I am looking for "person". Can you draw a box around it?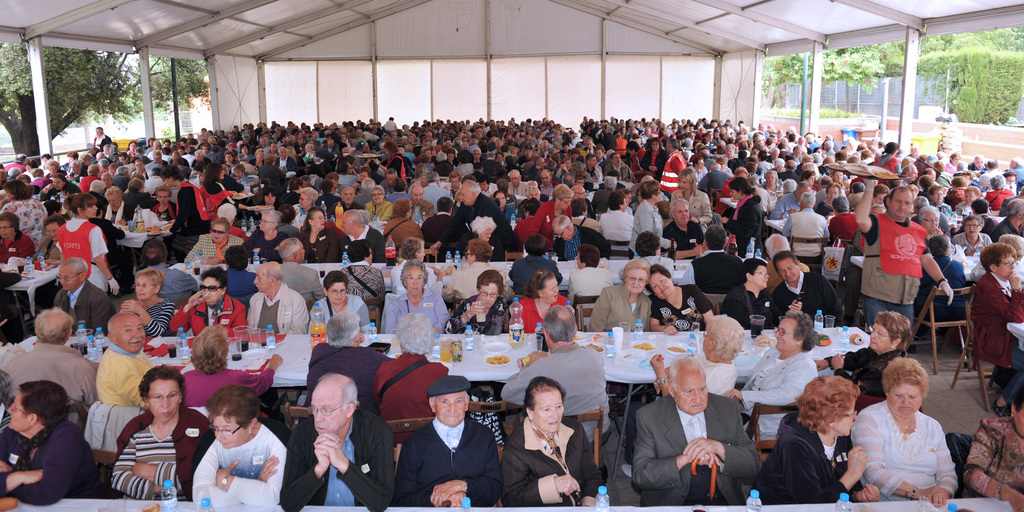
Sure, the bounding box is region(120, 269, 175, 335).
